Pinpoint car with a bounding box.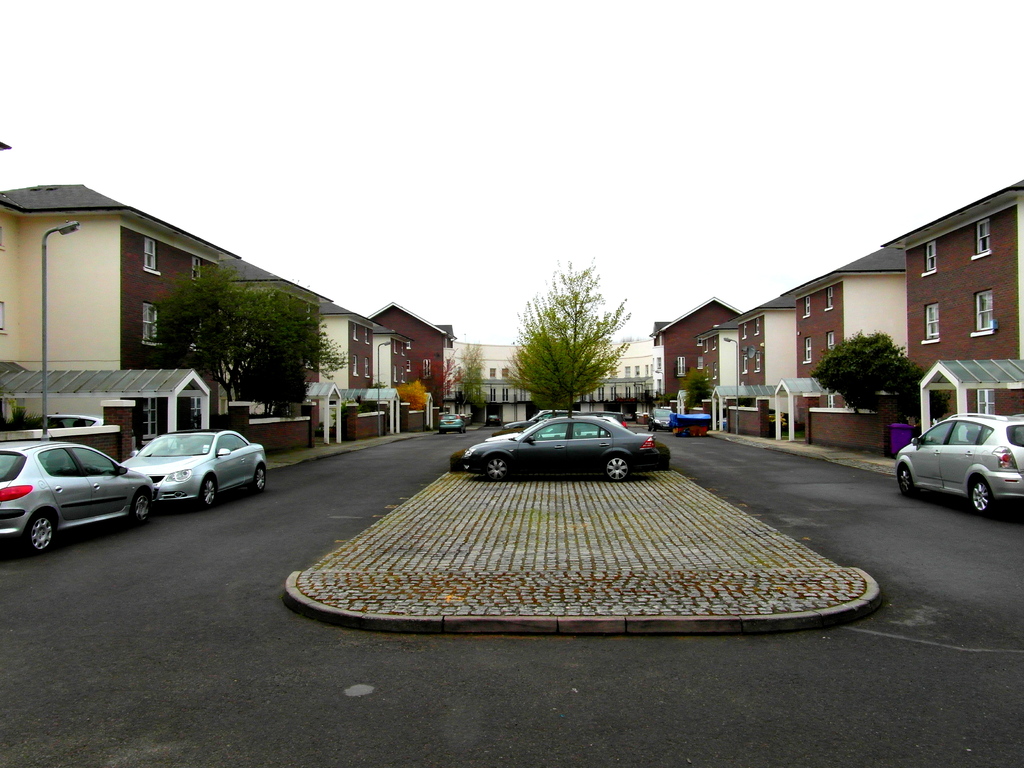
[121, 422, 266, 515].
